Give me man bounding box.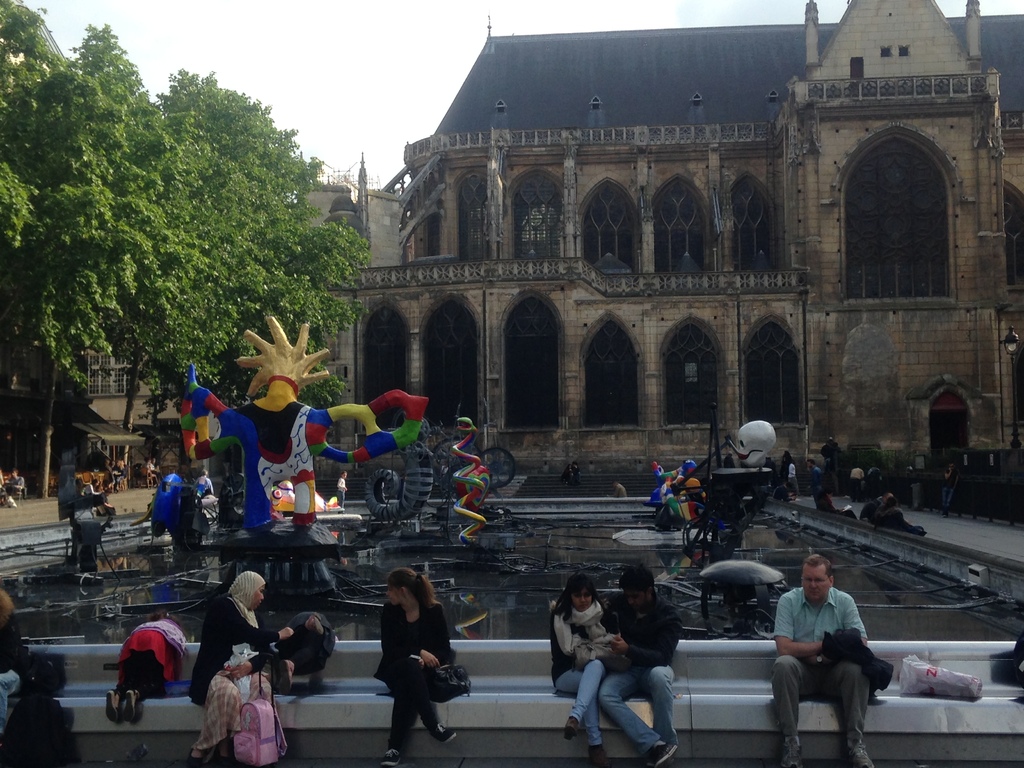
detection(940, 461, 960, 521).
